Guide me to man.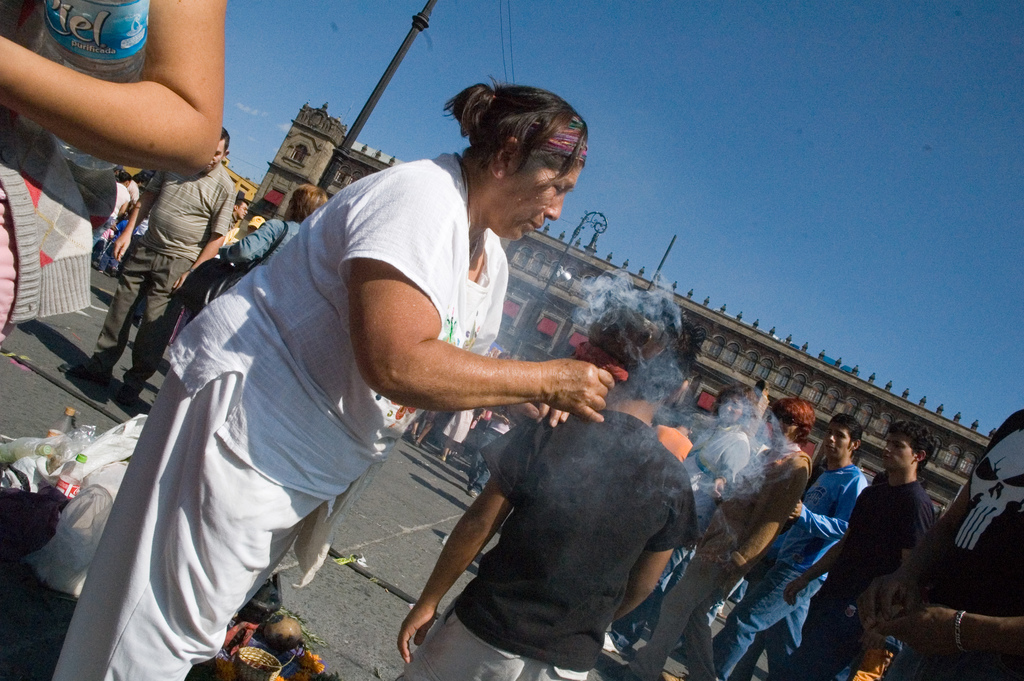
Guidance: [x1=232, y1=200, x2=251, y2=226].
